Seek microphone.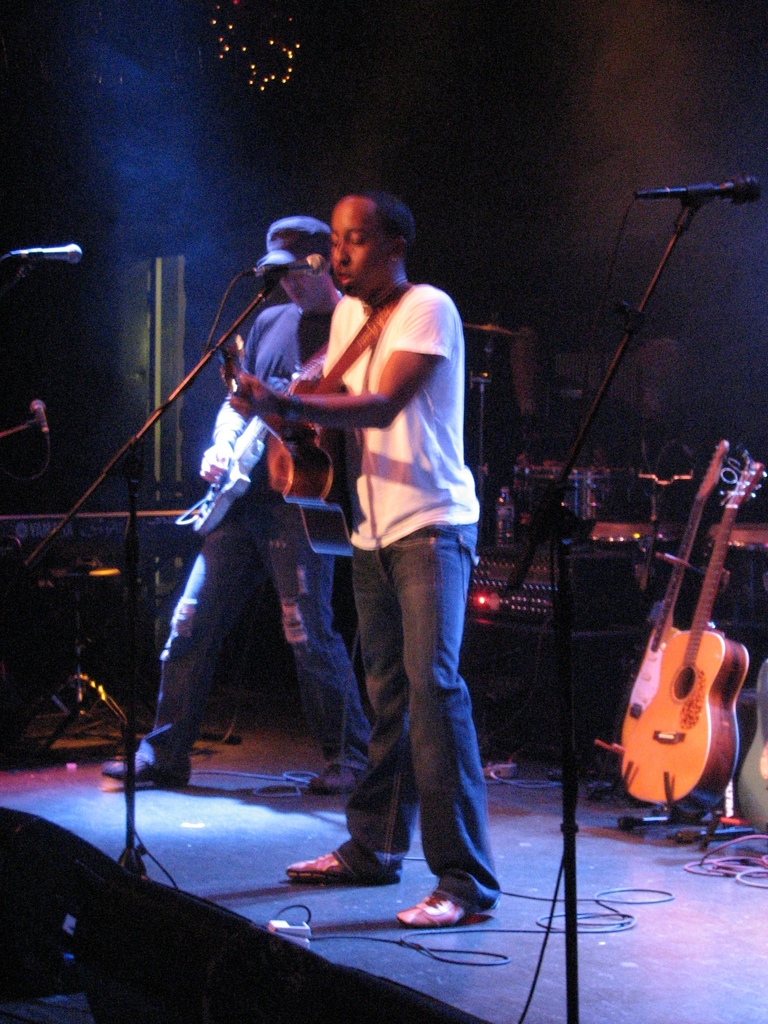
[left=4, top=240, right=86, bottom=265].
